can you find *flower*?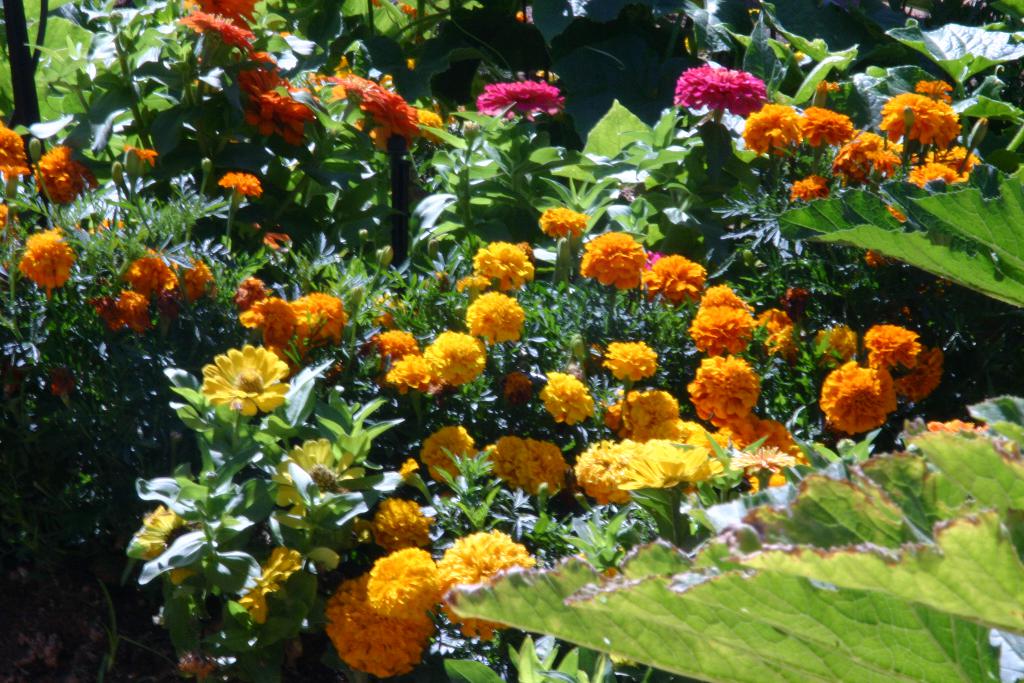
Yes, bounding box: detection(604, 388, 680, 438).
